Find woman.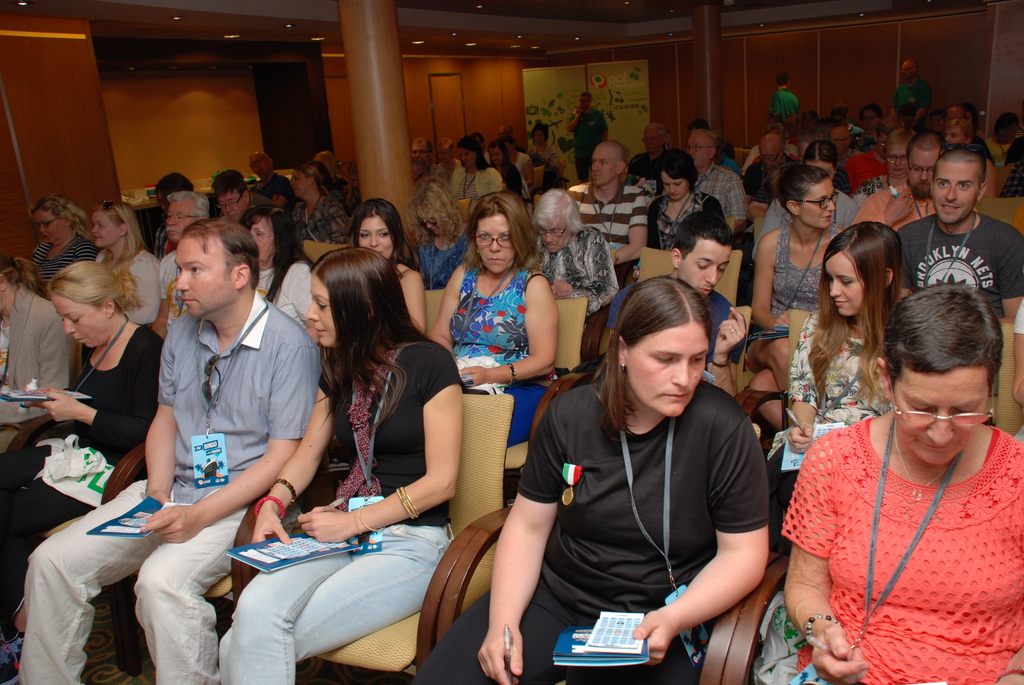
(left=0, top=251, right=79, bottom=459).
